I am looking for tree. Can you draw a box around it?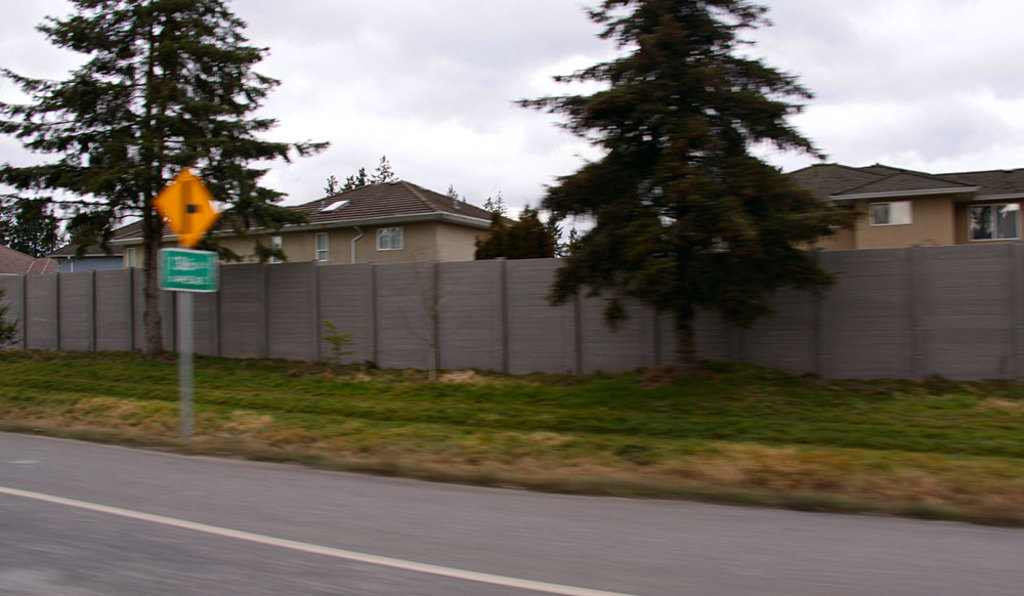
Sure, the bounding box is detection(469, 201, 562, 255).
